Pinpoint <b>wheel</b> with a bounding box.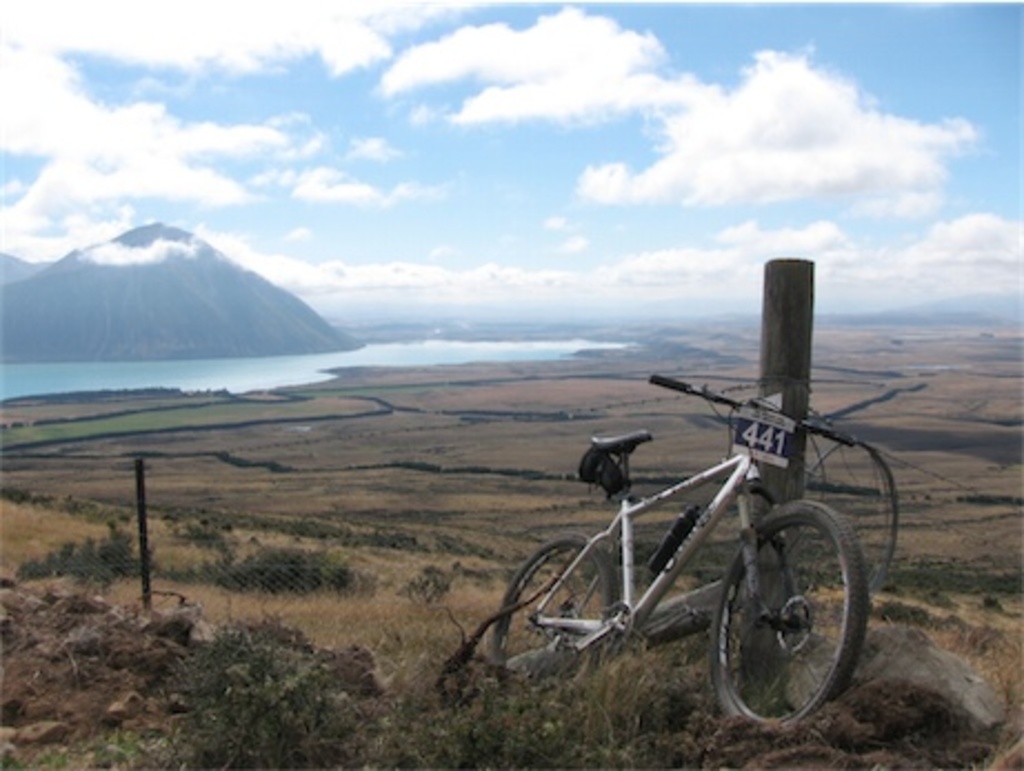
{"x1": 711, "y1": 495, "x2": 871, "y2": 729}.
